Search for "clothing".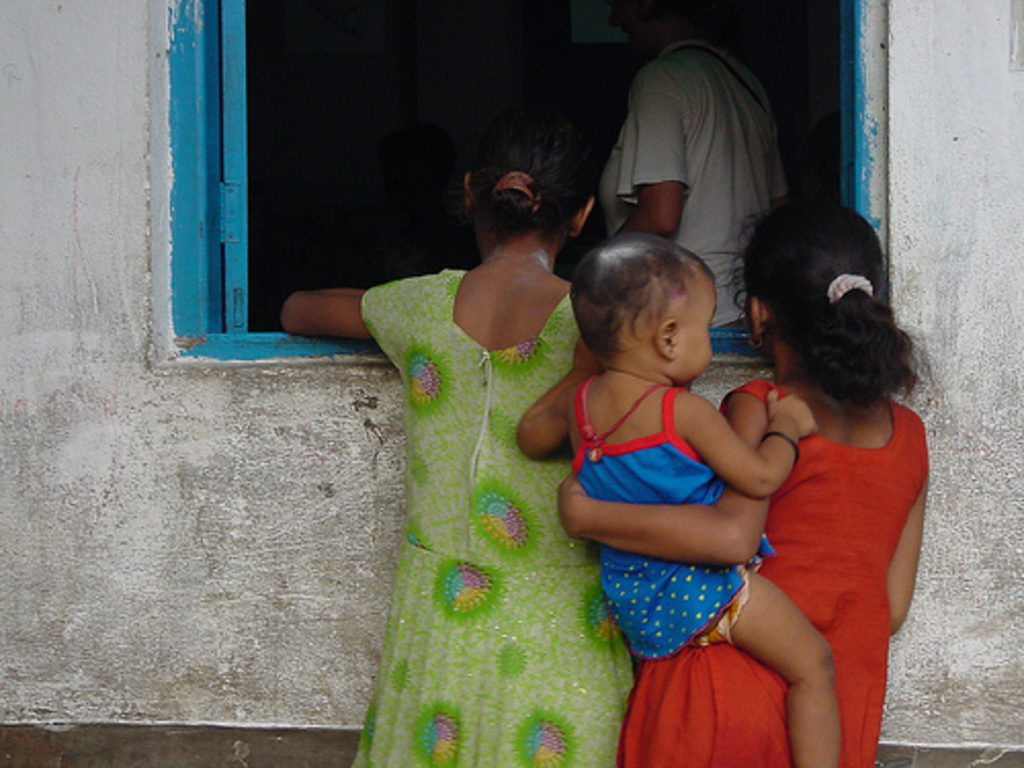
Found at bbox=(567, 371, 778, 655).
